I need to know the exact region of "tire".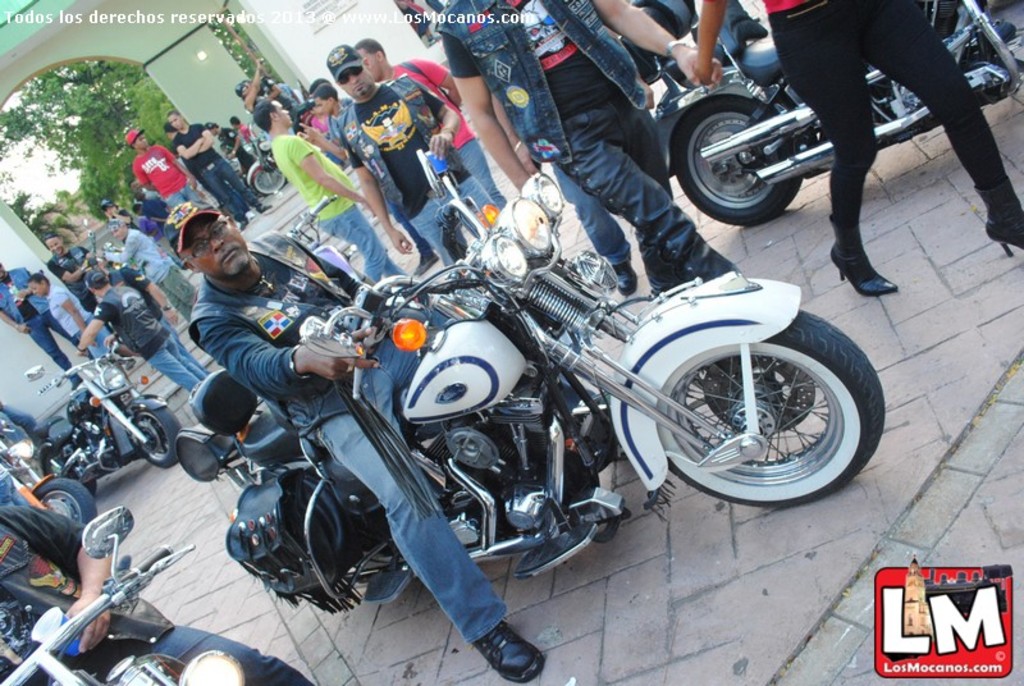
Region: select_region(134, 408, 179, 468).
